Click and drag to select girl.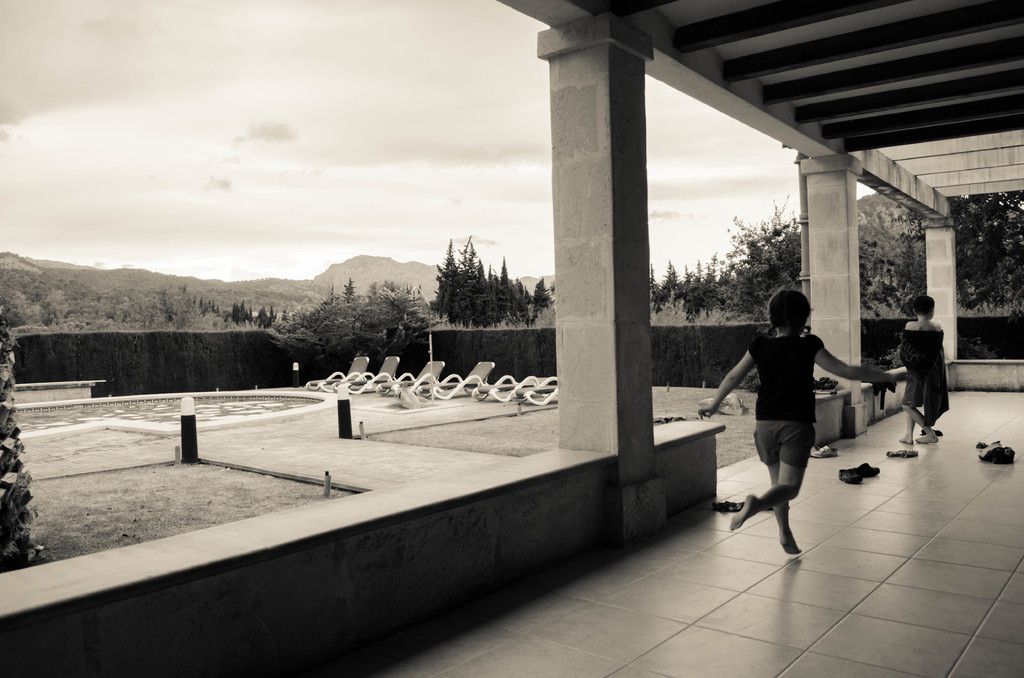
Selection: left=700, top=288, right=895, bottom=554.
